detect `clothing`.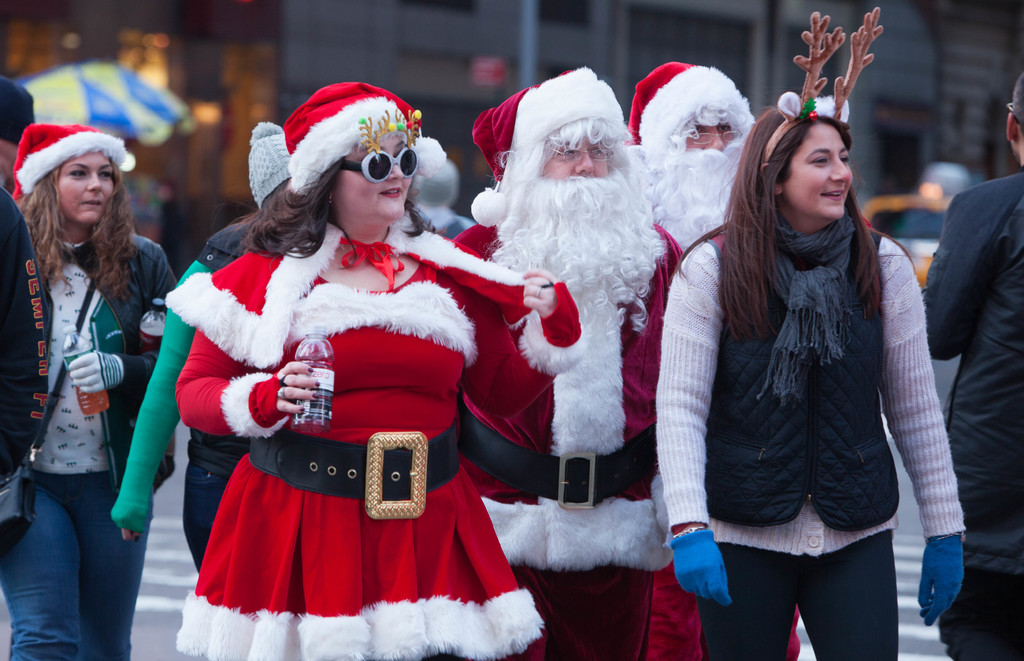
Detected at select_region(160, 232, 597, 660).
